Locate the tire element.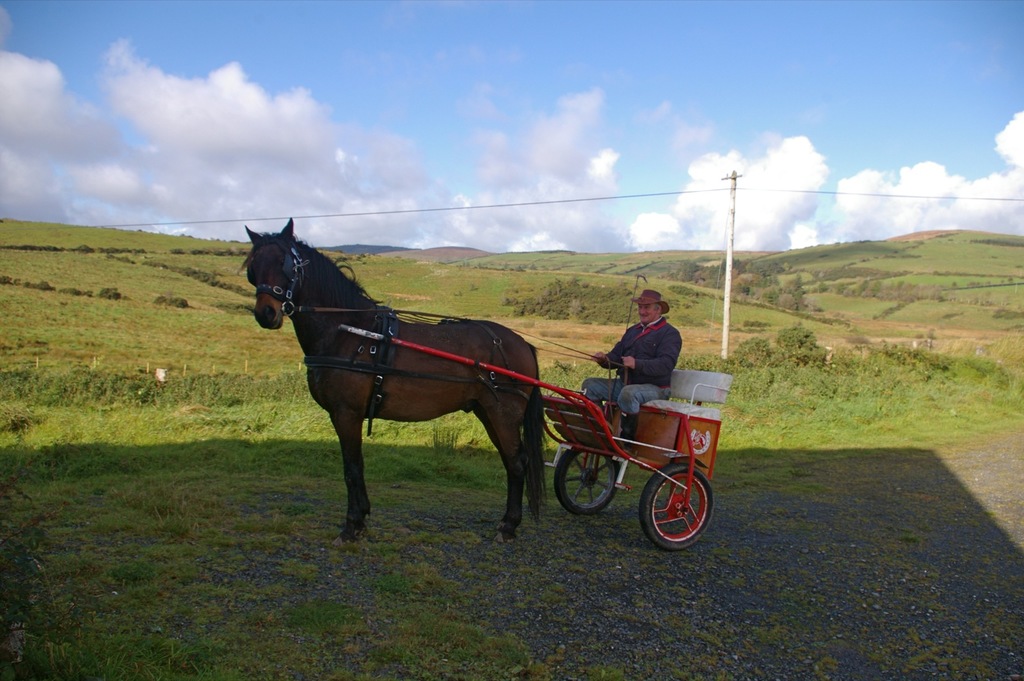
Element bbox: {"x1": 550, "y1": 443, "x2": 620, "y2": 513}.
